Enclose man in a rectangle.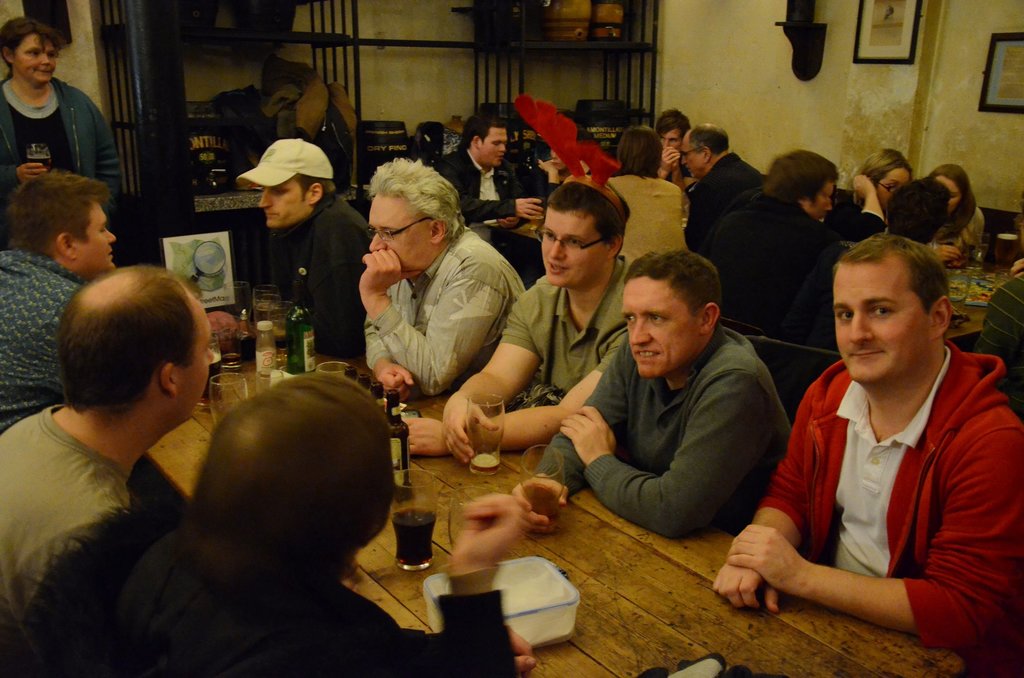
[676, 125, 774, 254].
